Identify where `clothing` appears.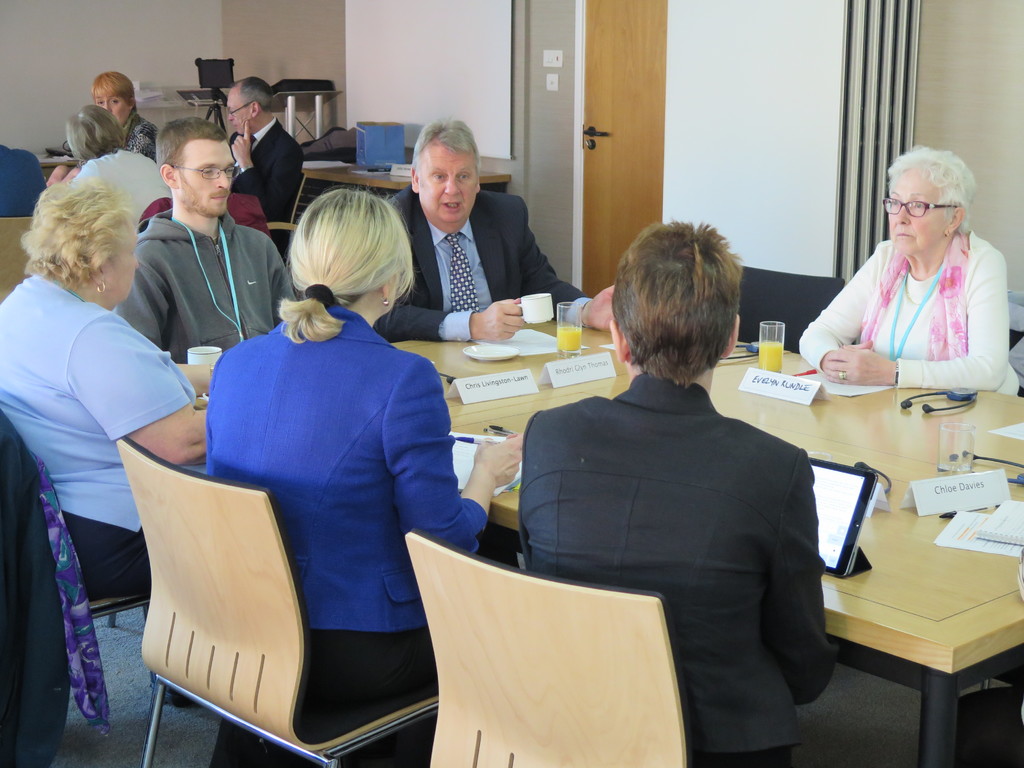
Appears at left=521, top=372, right=848, bottom=765.
